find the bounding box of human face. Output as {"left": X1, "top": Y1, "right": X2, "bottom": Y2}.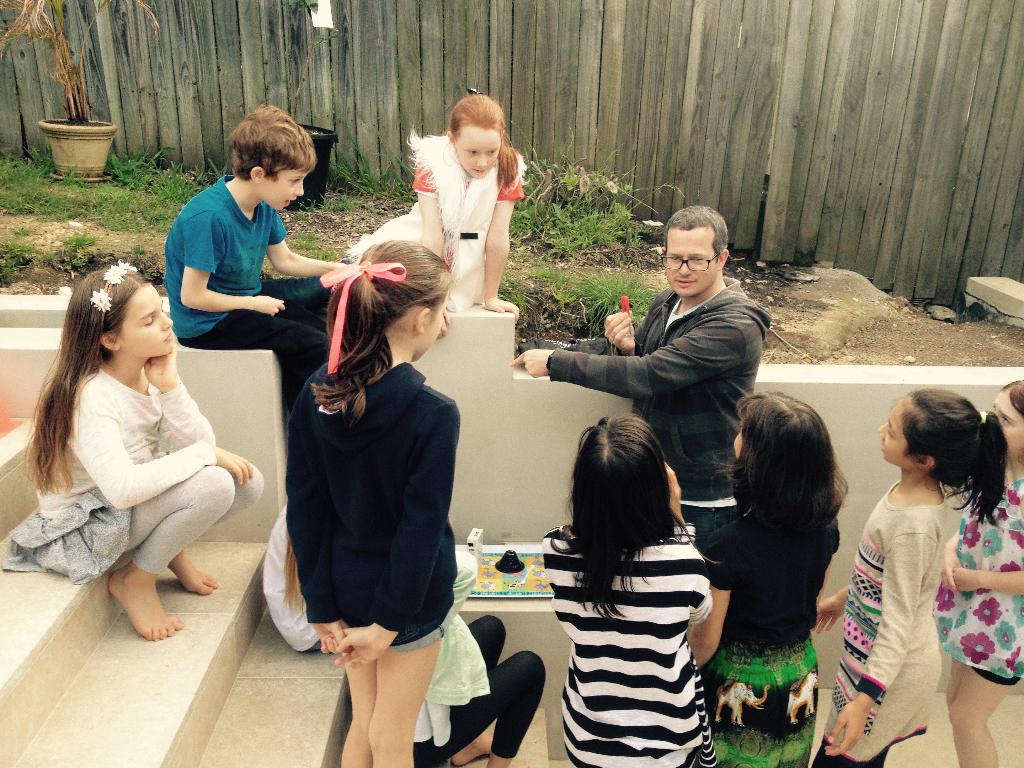
{"left": 254, "top": 157, "right": 311, "bottom": 220}.
